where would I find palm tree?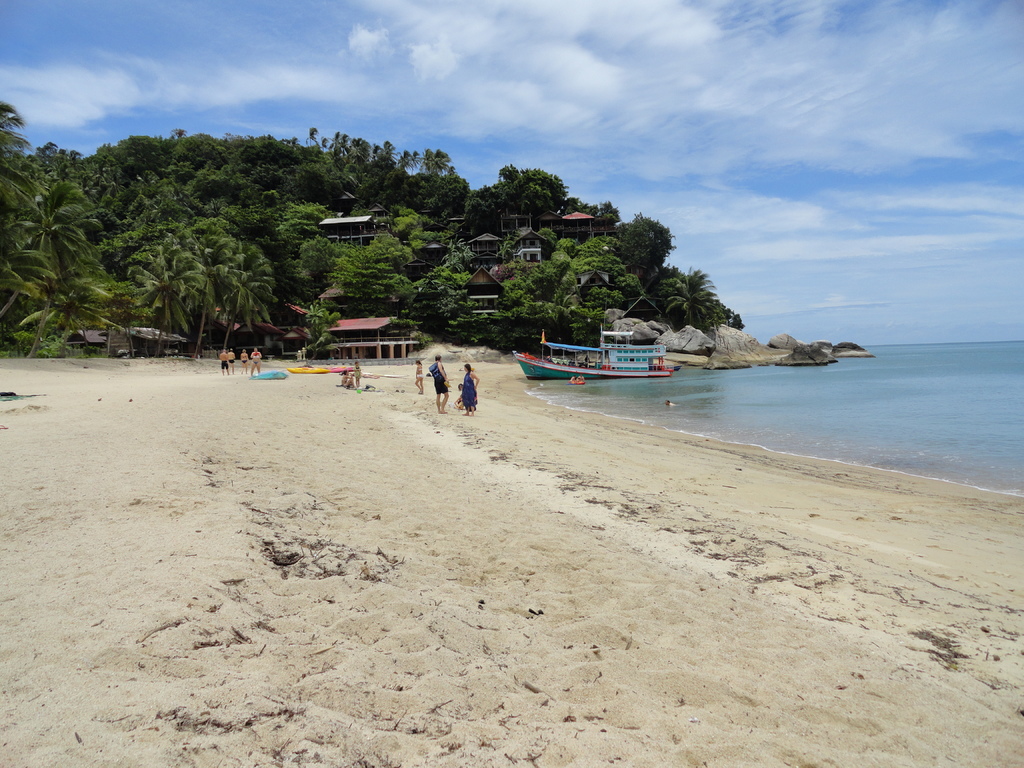
At <region>24, 260, 121, 358</region>.
